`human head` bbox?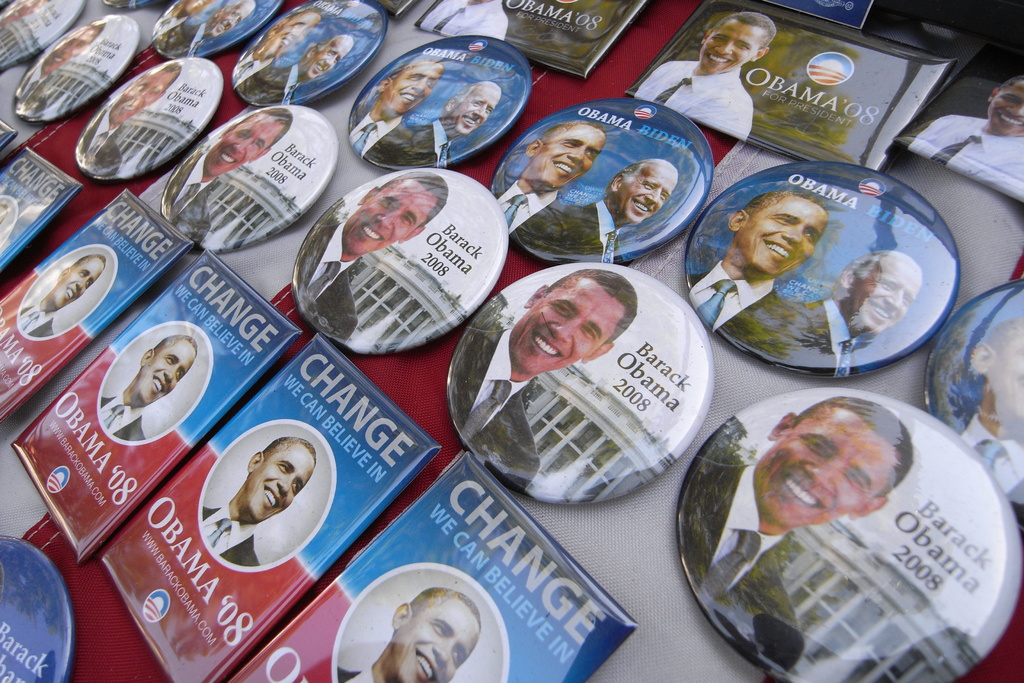
[x1=256, y1=9, x2=321, y2=63]
